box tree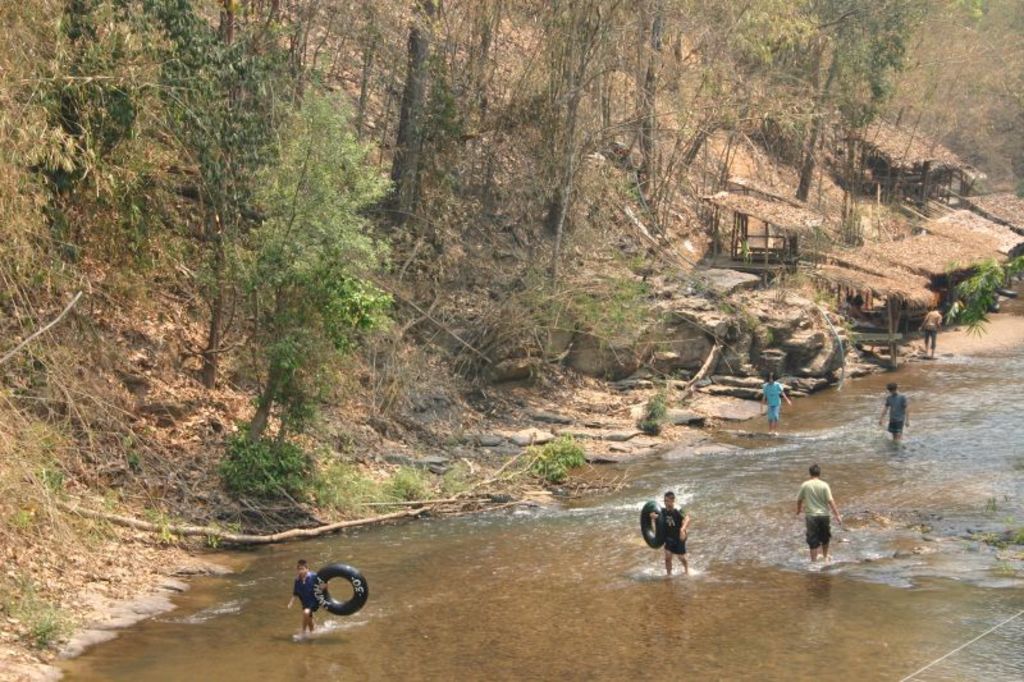
[x1=164, y1=65, x2=413, y2=503]
